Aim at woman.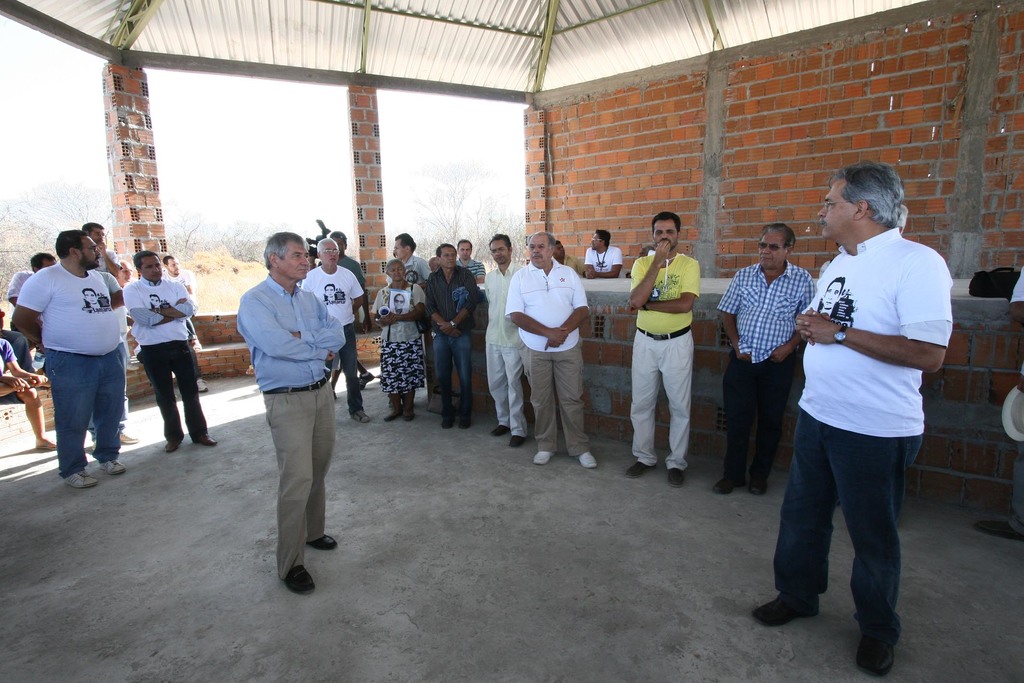
Aimed at [left=368, top=259, right=425, bottom=420].
